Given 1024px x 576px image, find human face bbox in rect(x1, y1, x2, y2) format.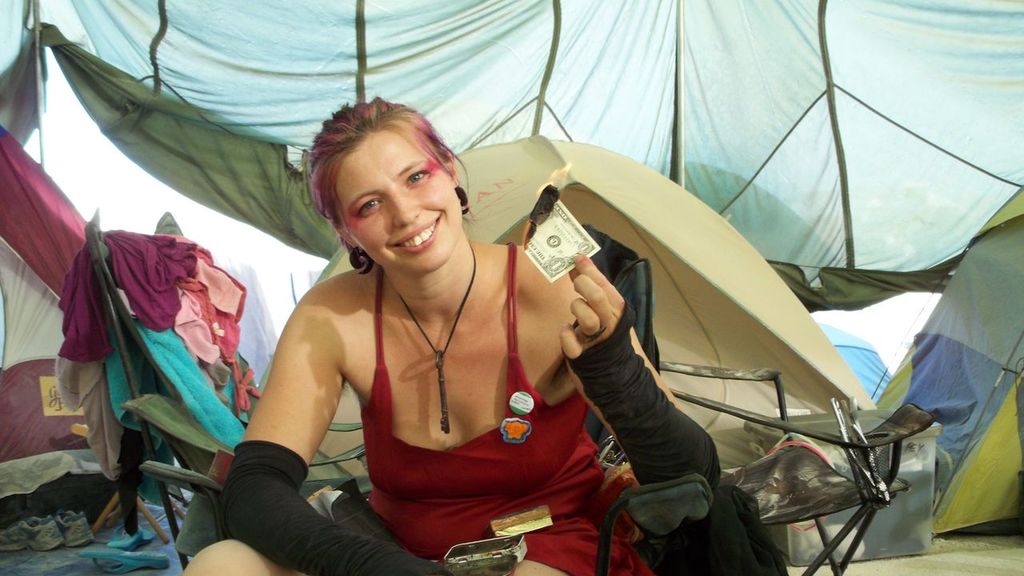
rect(340, 130, 462, 281).
